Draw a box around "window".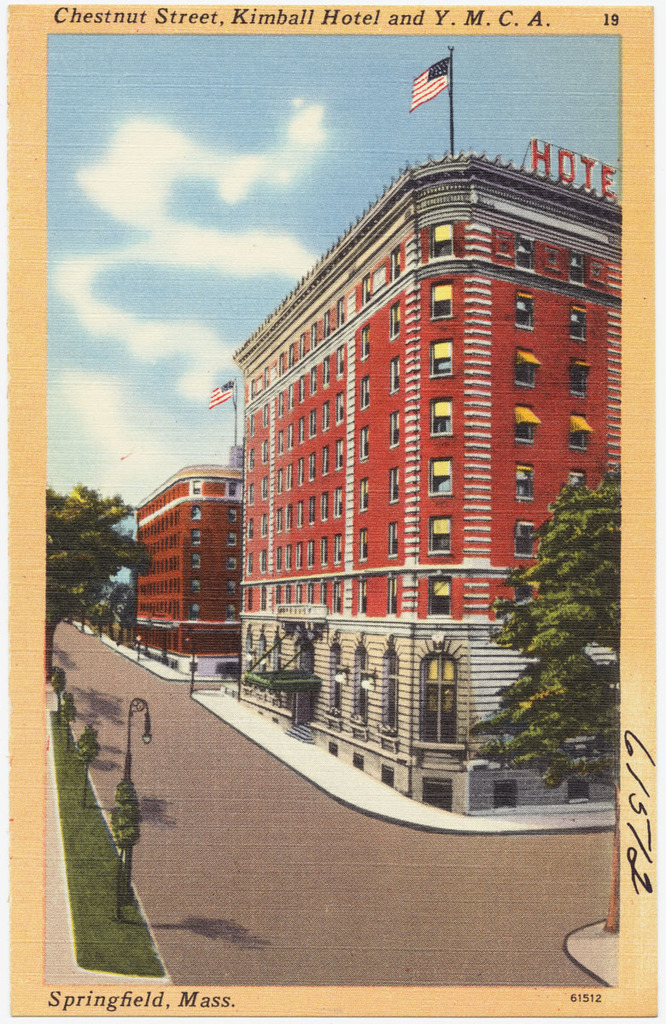
[left=278, top=352, right=283, bottom=375].
